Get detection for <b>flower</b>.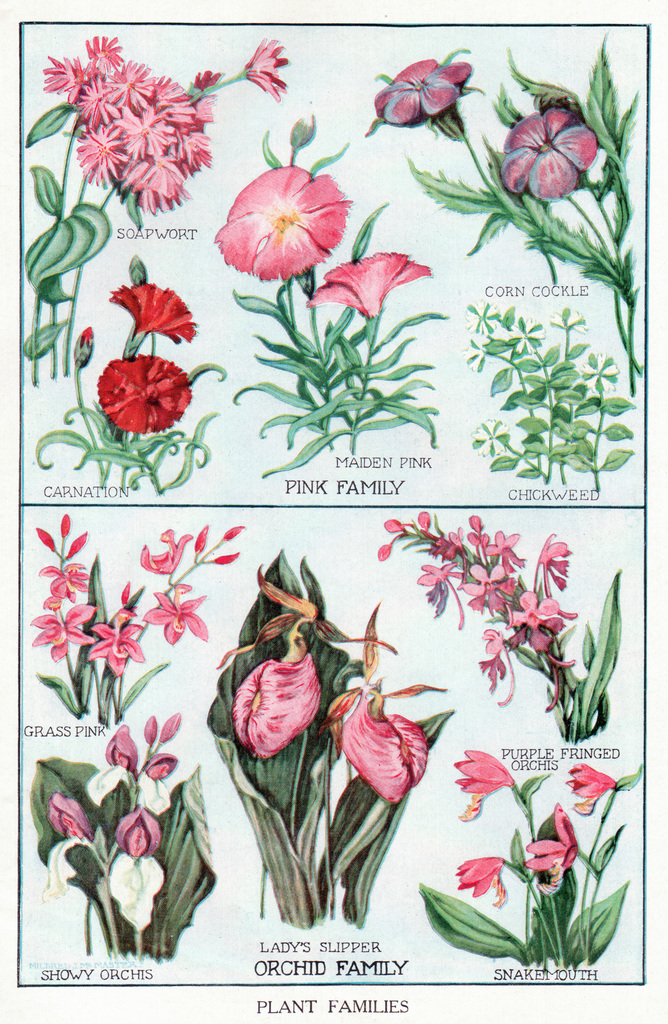
Detection: {"left": 323, "top": 607, "right": 444, "bottom": 805}.
